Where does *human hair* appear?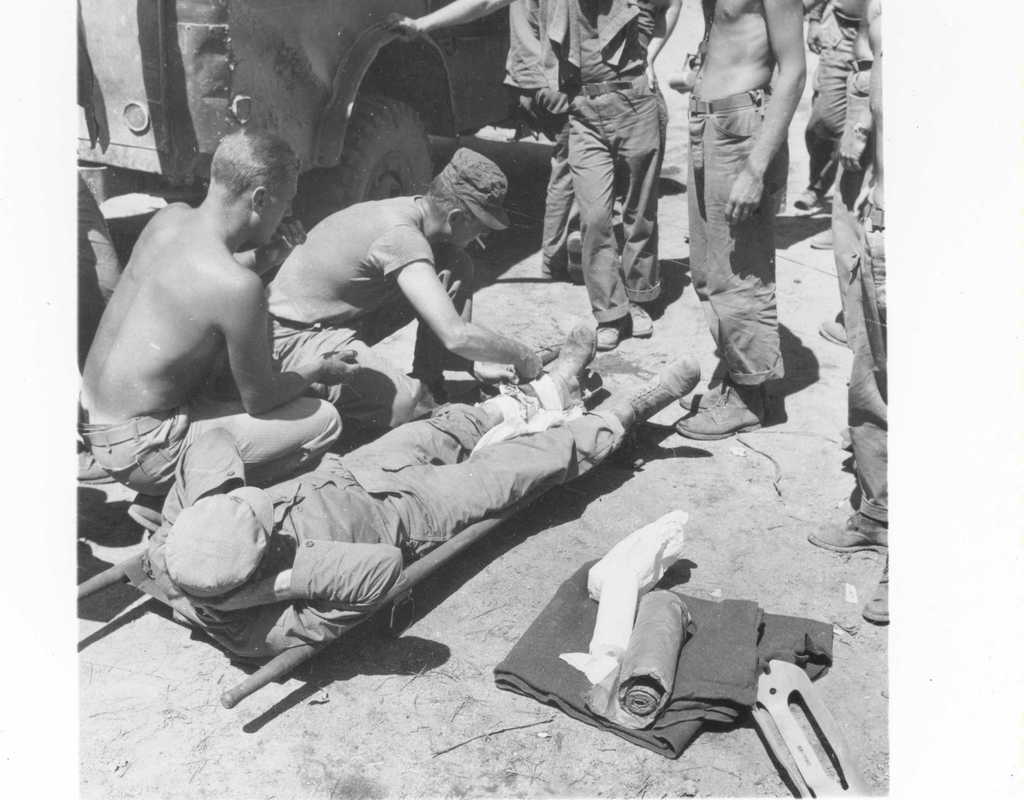
Appears at <box>199,122,309,200</box>.
